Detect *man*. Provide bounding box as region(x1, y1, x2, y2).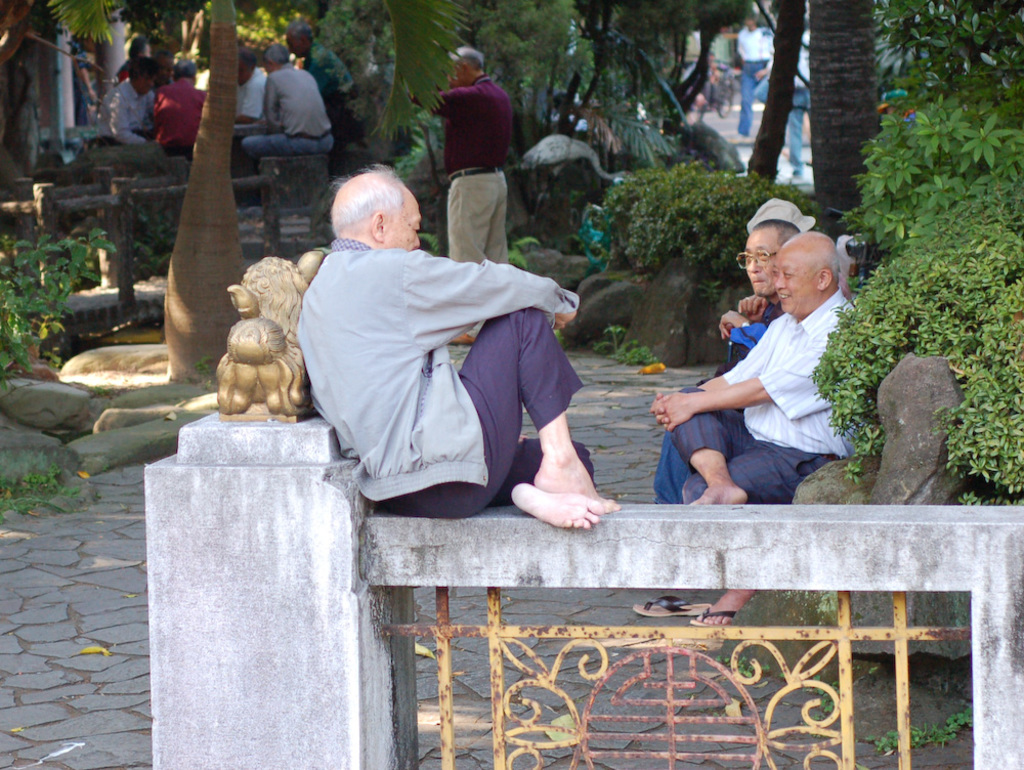
region(671, 231, 868, 632).
